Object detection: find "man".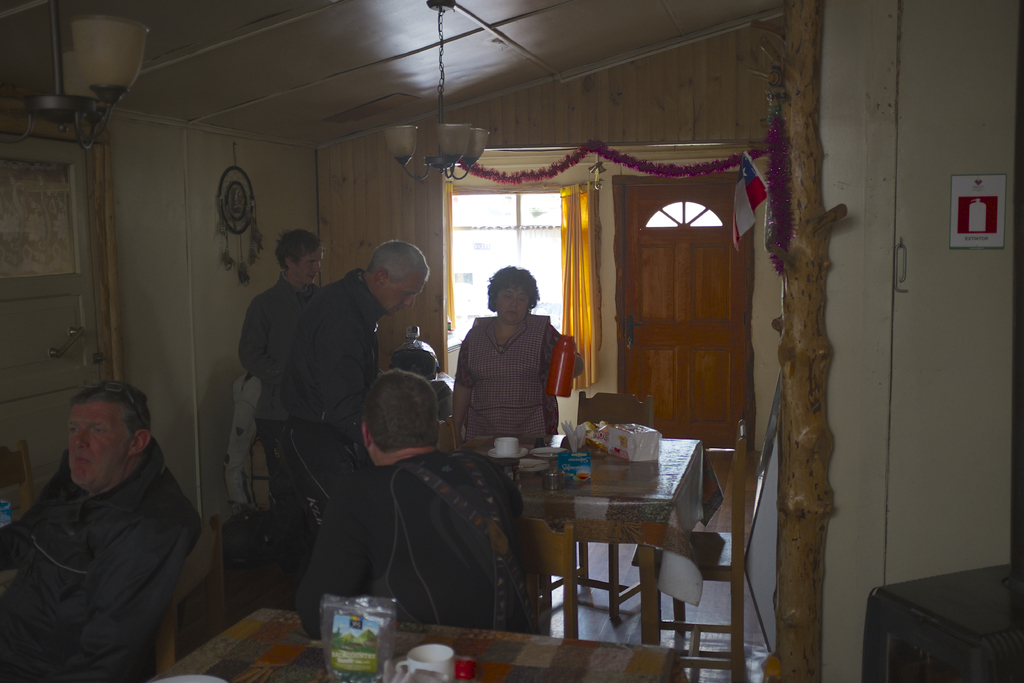
x1=237, y1=227, x2=326, y2=571.
